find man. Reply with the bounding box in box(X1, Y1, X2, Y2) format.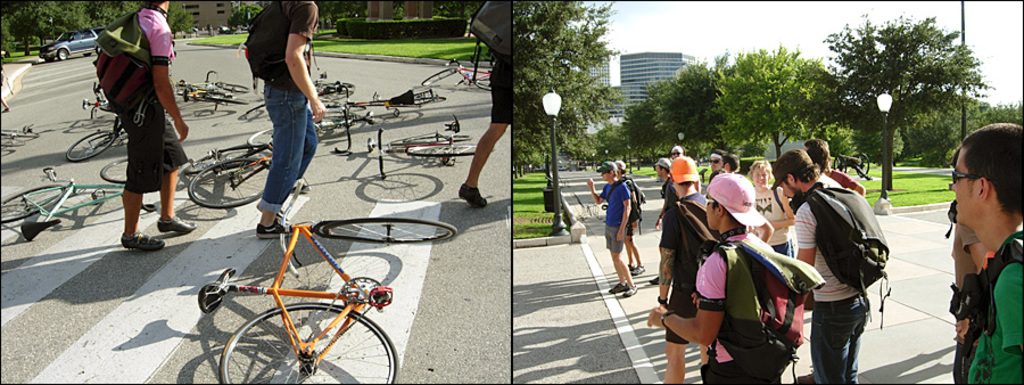
box(647, 179, 781, 384).
